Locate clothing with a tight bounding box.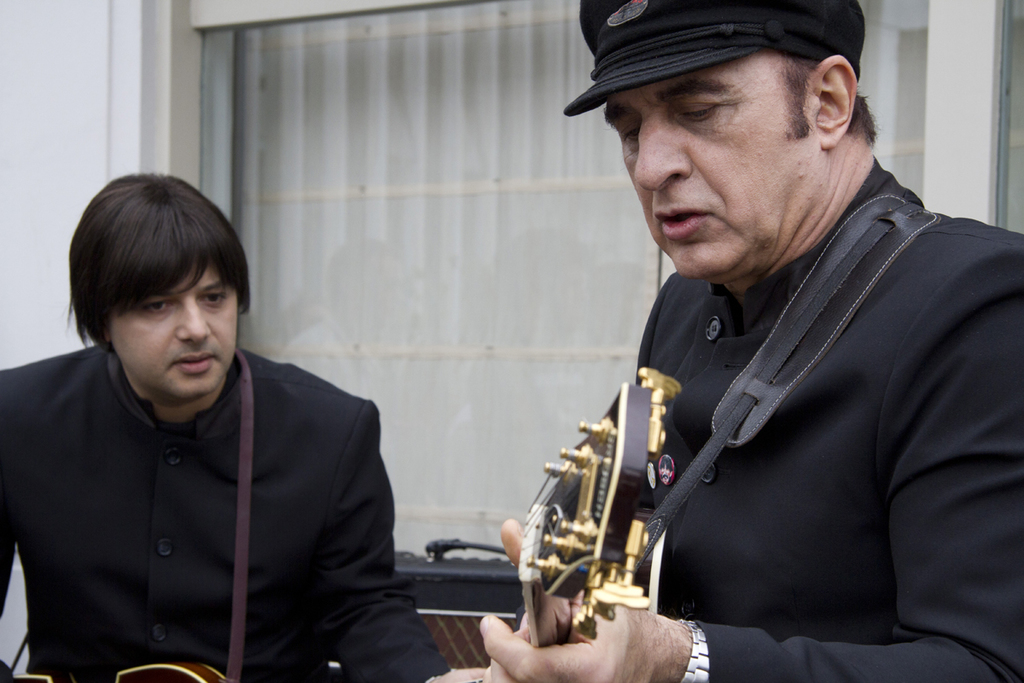
bbox=[455, 131, 1023, 682].
